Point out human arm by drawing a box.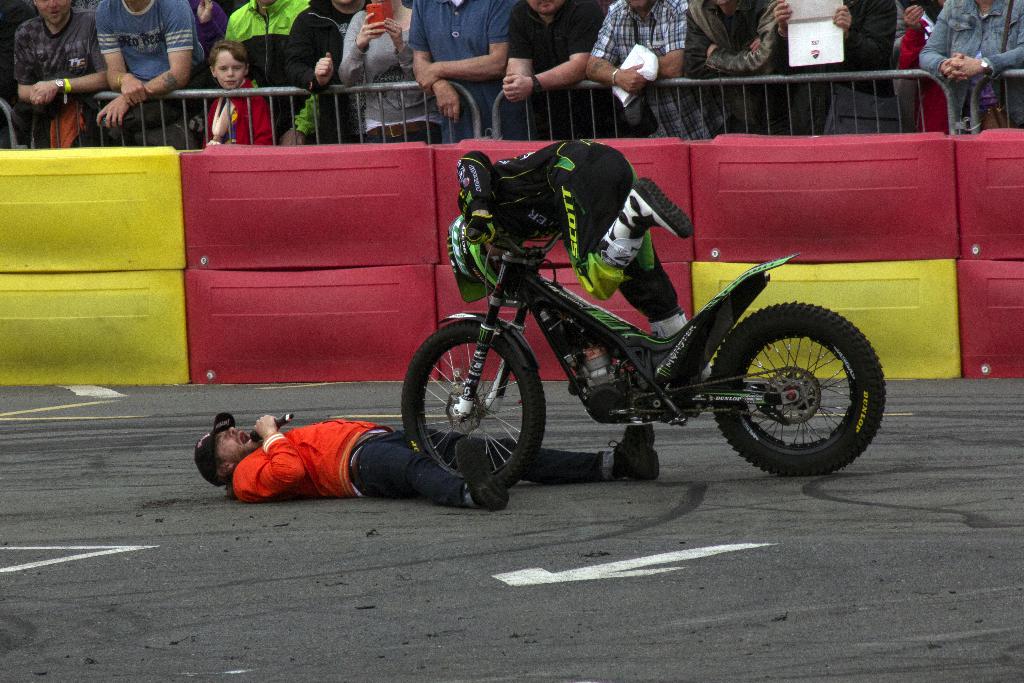
BBox(585, 4, 652, 94).
